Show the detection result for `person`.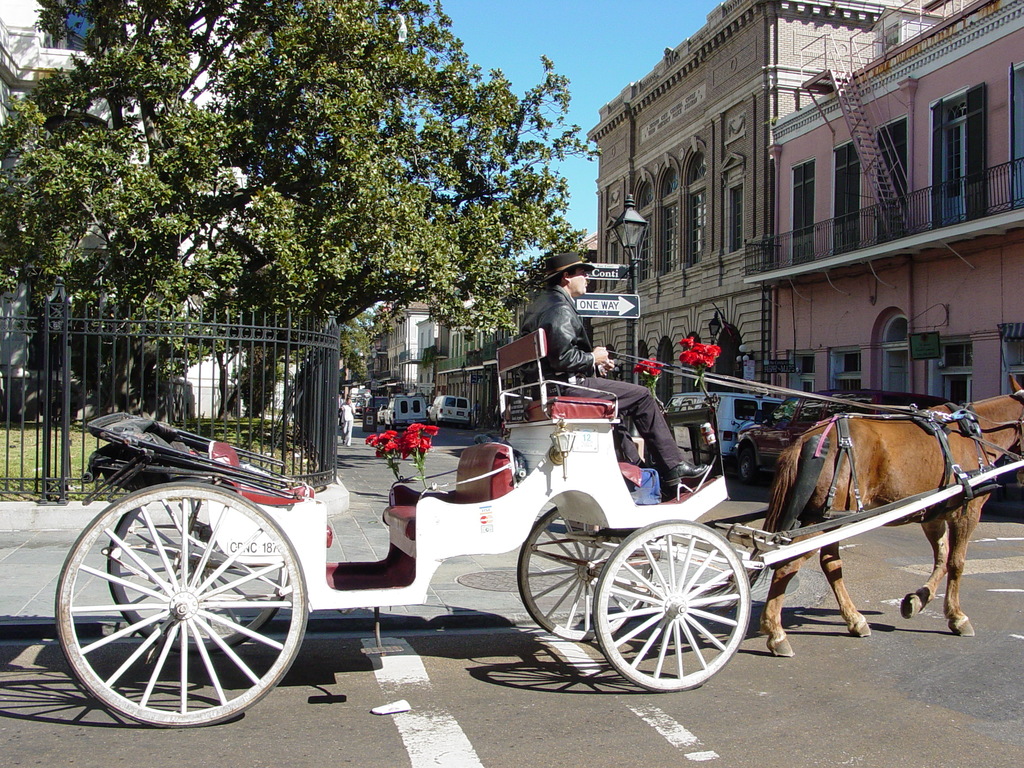
339 397 356 449.
